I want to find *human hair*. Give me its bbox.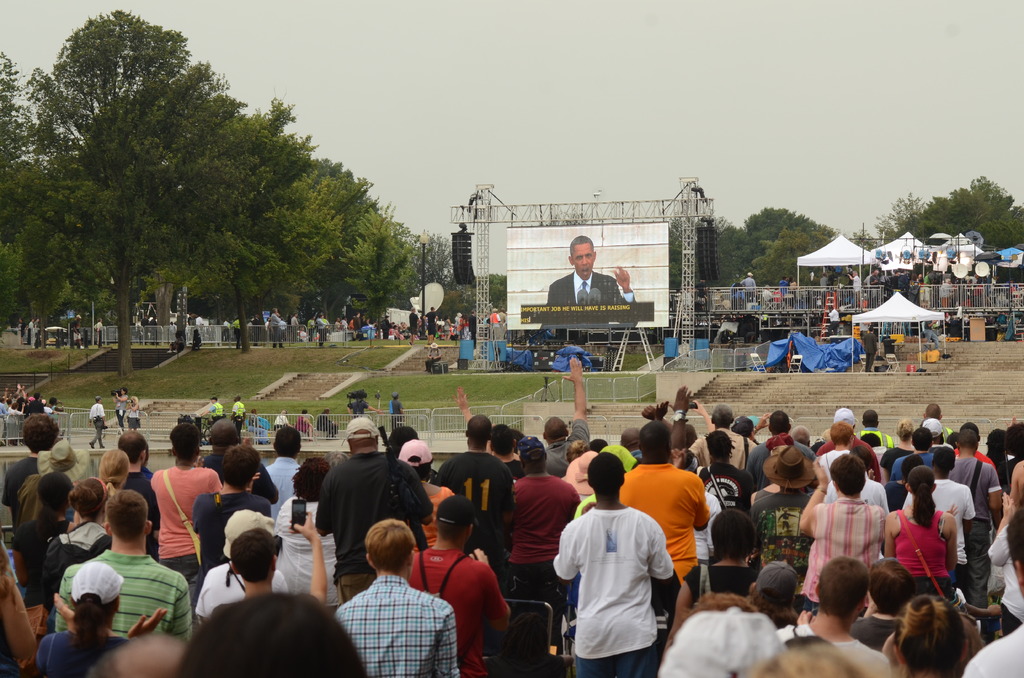
[x1=68, y1=591, x2=118, y2=677].
